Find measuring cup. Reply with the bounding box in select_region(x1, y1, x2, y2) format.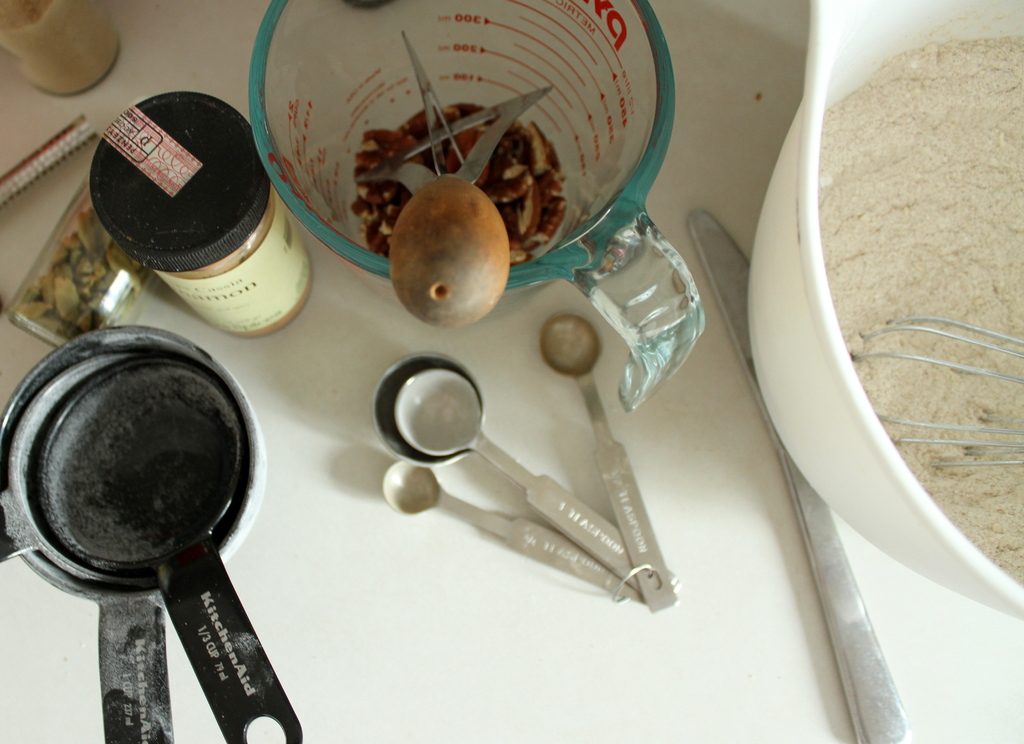
select_region(250, 0, 705, 412).
